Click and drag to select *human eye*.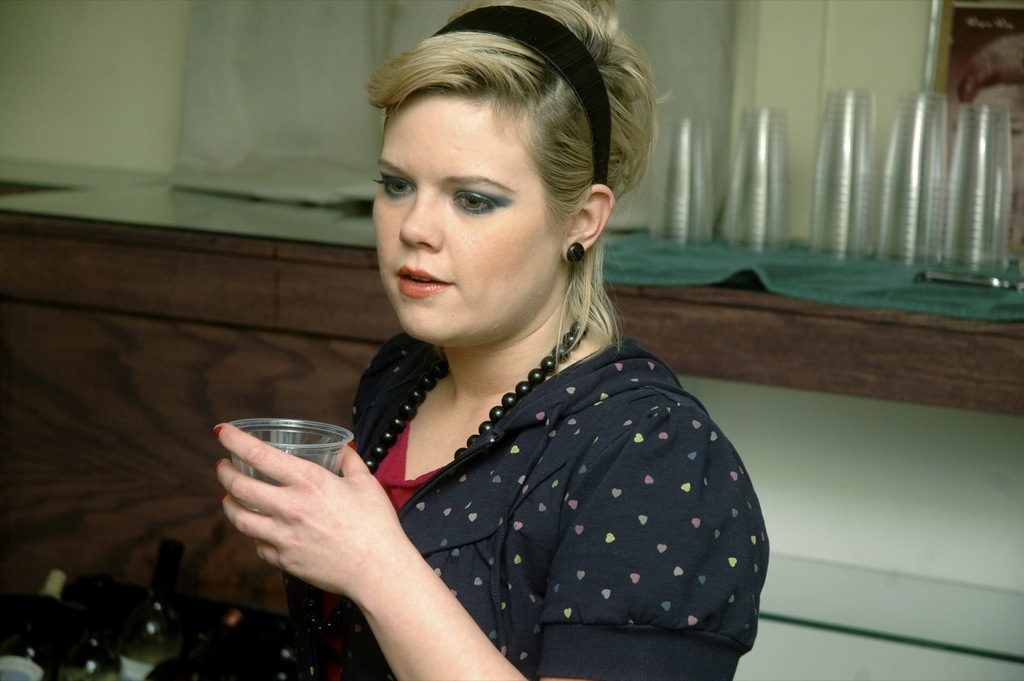
Selection: 442,180,498,218.
